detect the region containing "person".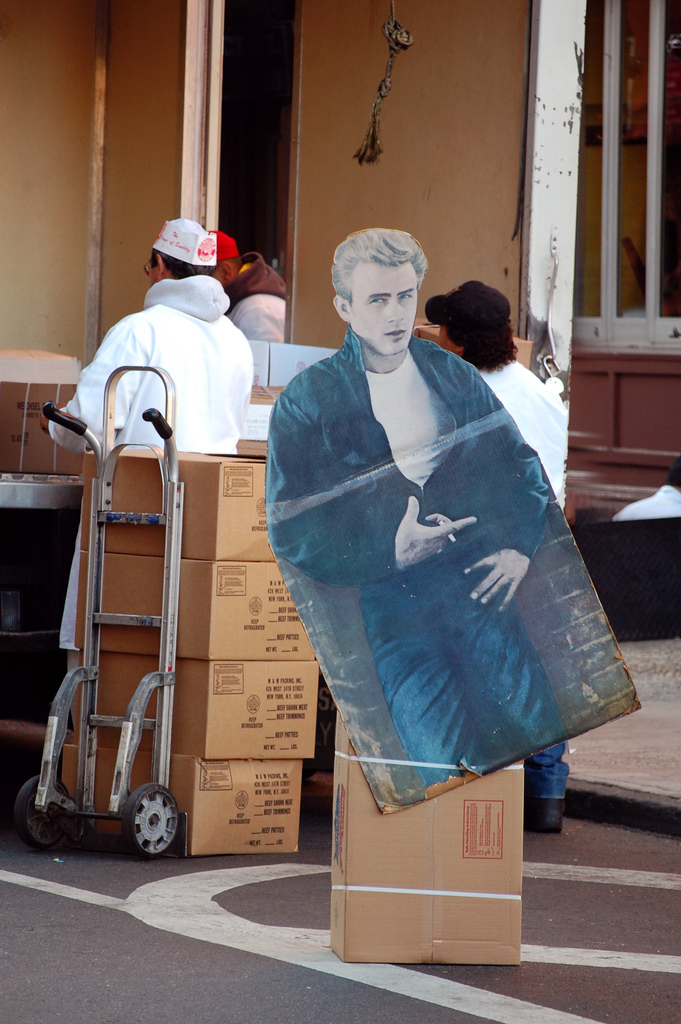
203,228,290,344.
